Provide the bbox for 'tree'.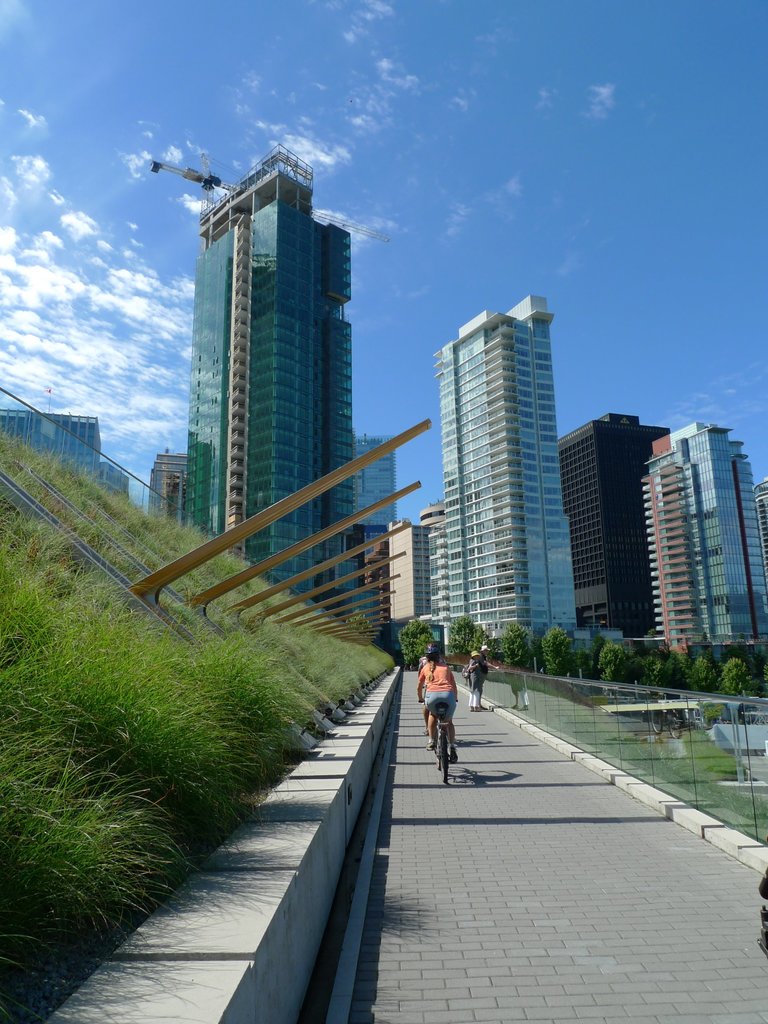
bbox=[450, 616, 480, 655].
